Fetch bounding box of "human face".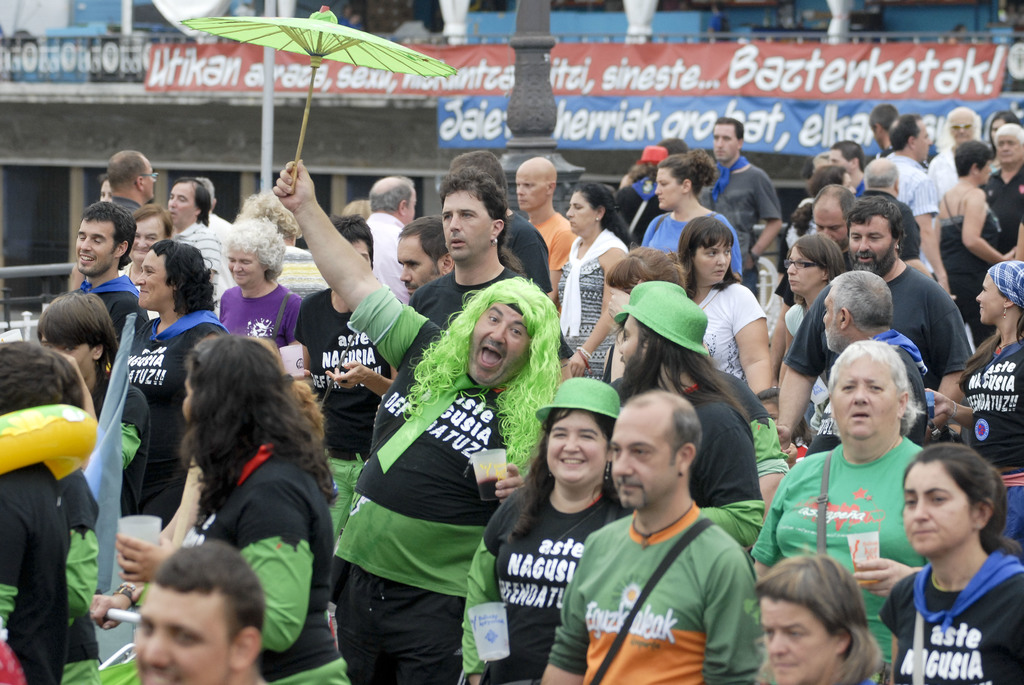
Bbox: 831 353 901 441.
